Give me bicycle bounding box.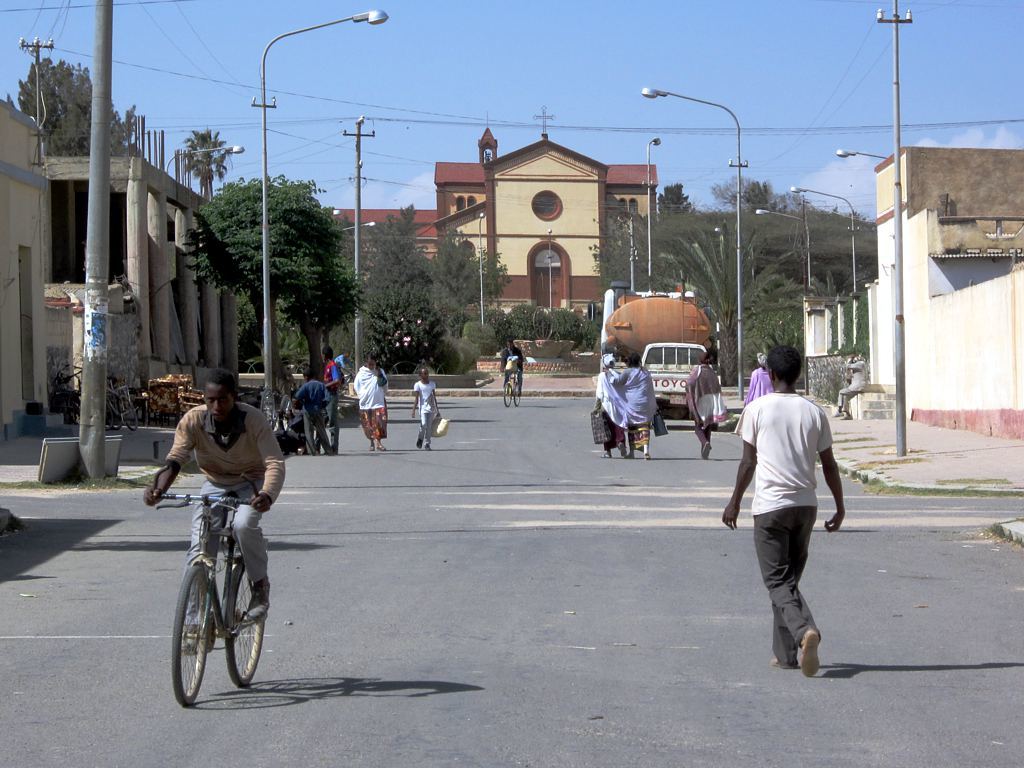
detection(161, 468, 264, 709).
